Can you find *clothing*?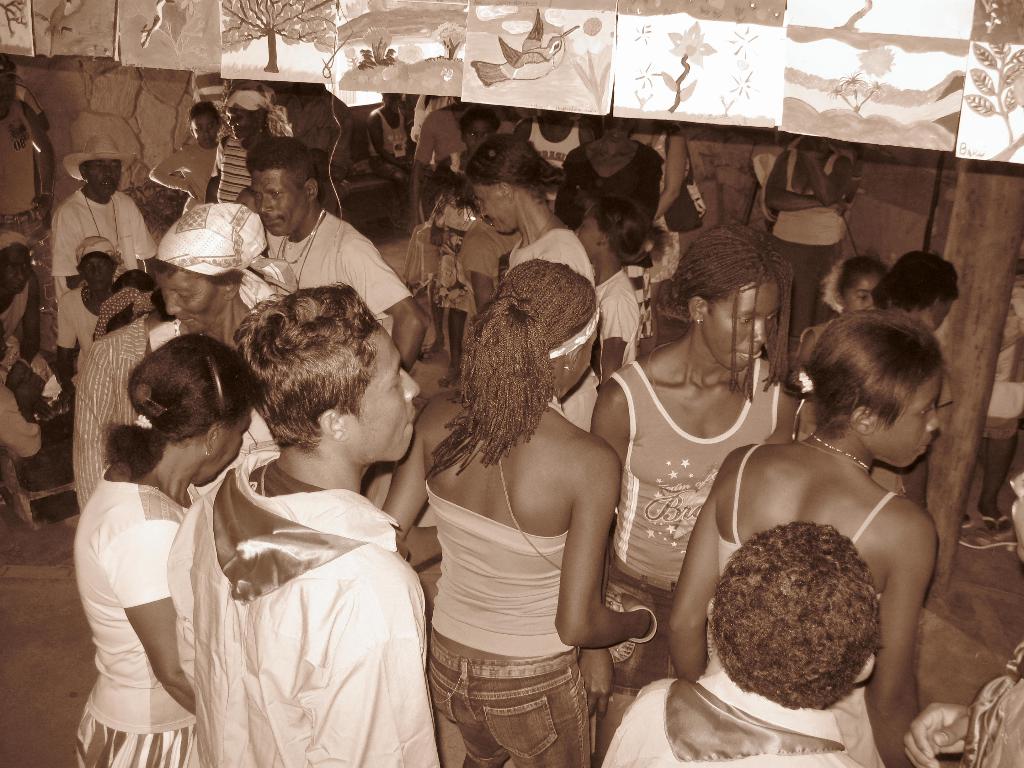
Yes, bounding box: {"x1": 367, "y1": 104, "x2": 412, "y2": 163}.
